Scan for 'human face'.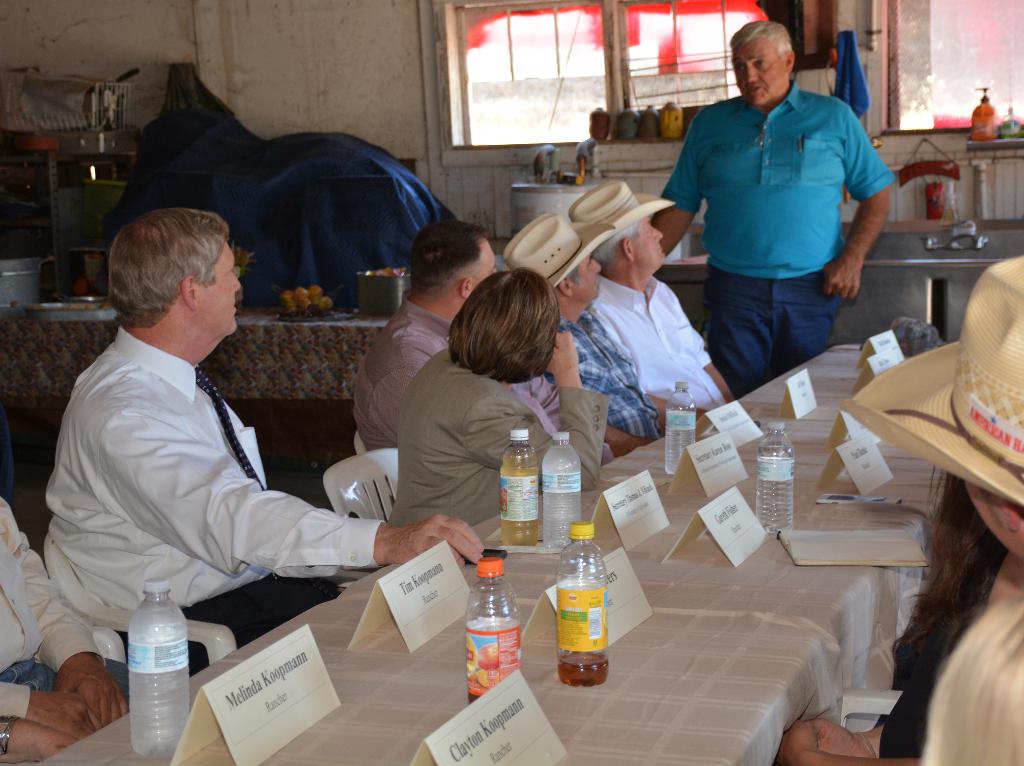
Scan result: rect(729, 29, 787, 107).
